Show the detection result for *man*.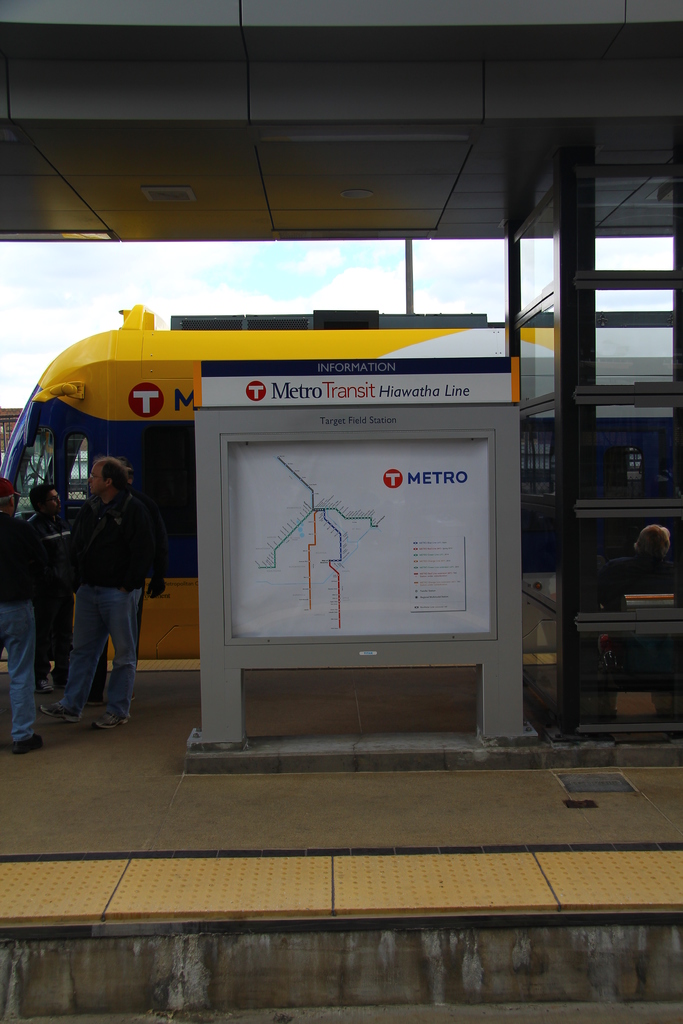
{"x1": 88, "y1": 467, "x2": 168, "y2": 705}.
